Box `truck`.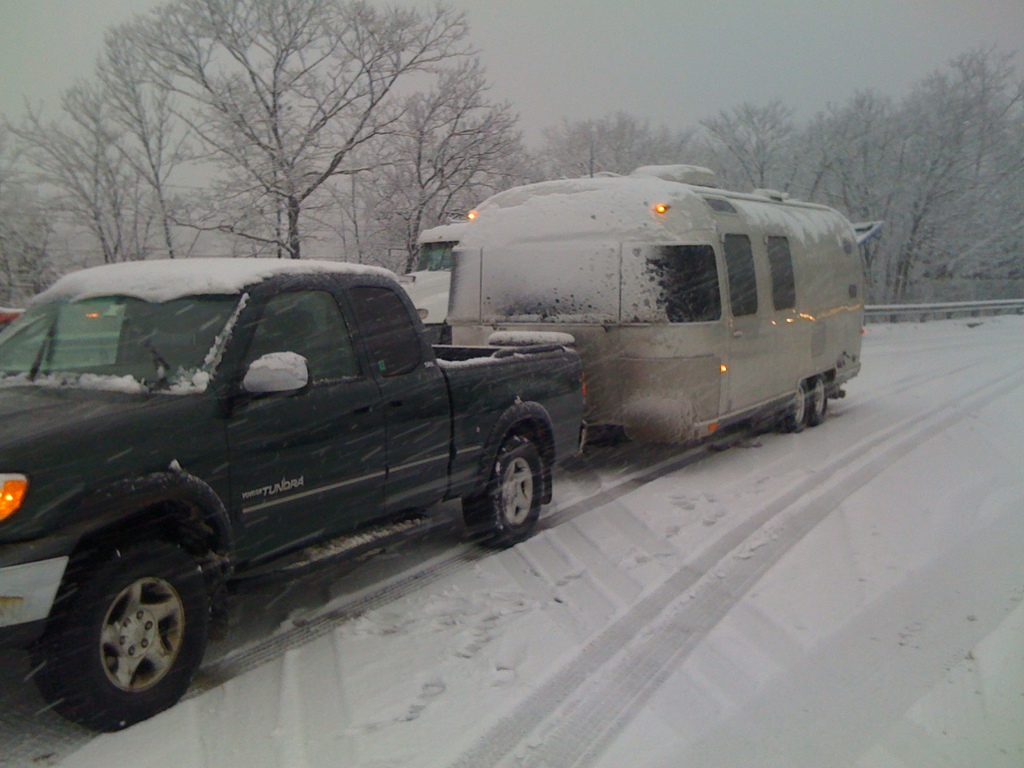
BBox(437, 166, 880, 450).
